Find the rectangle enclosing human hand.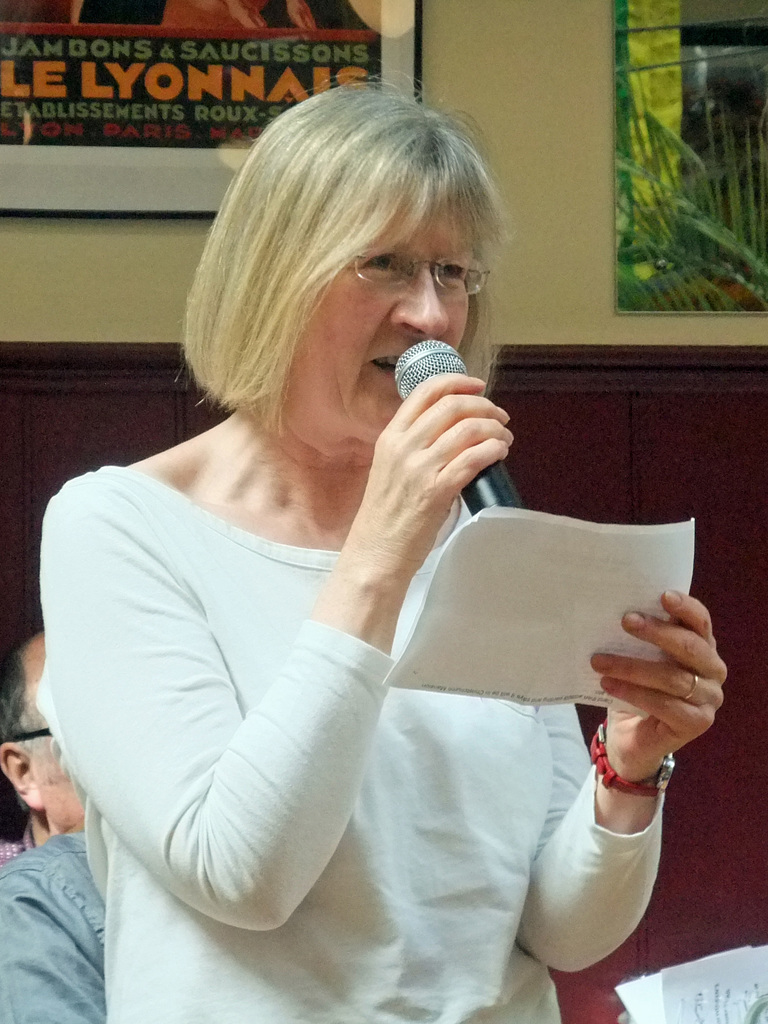
<bbox>586, 586, 733, 778</bbox>.
